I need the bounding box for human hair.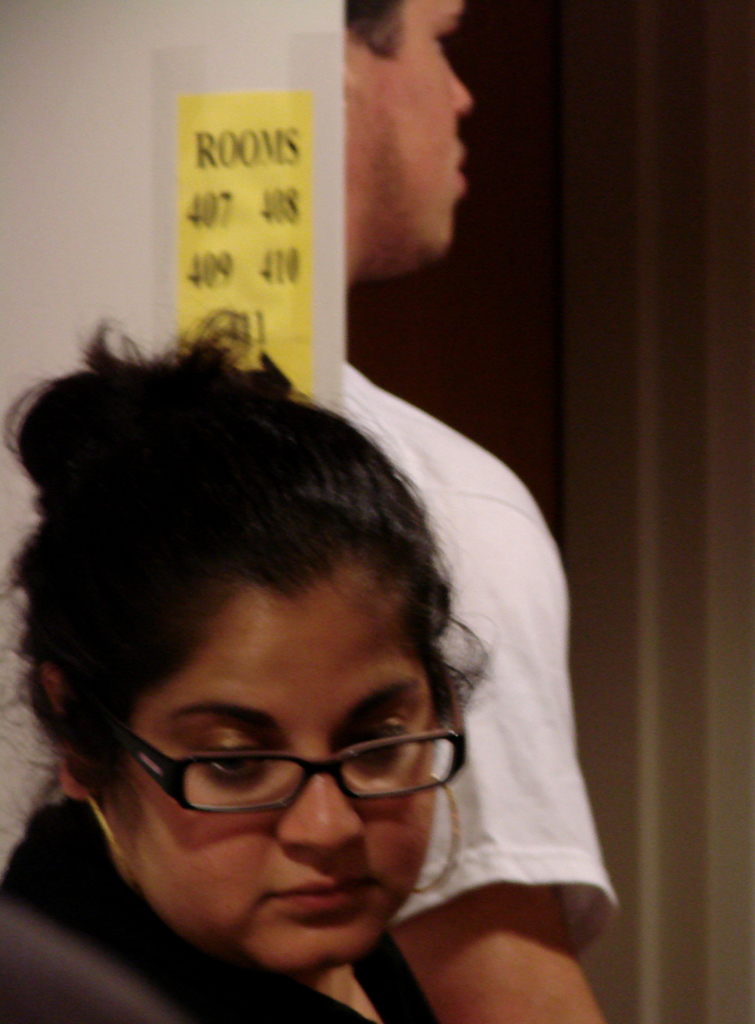
Here it is: {"x1": 343, "y1": 0, "x2": 402, "y2": 64}.
